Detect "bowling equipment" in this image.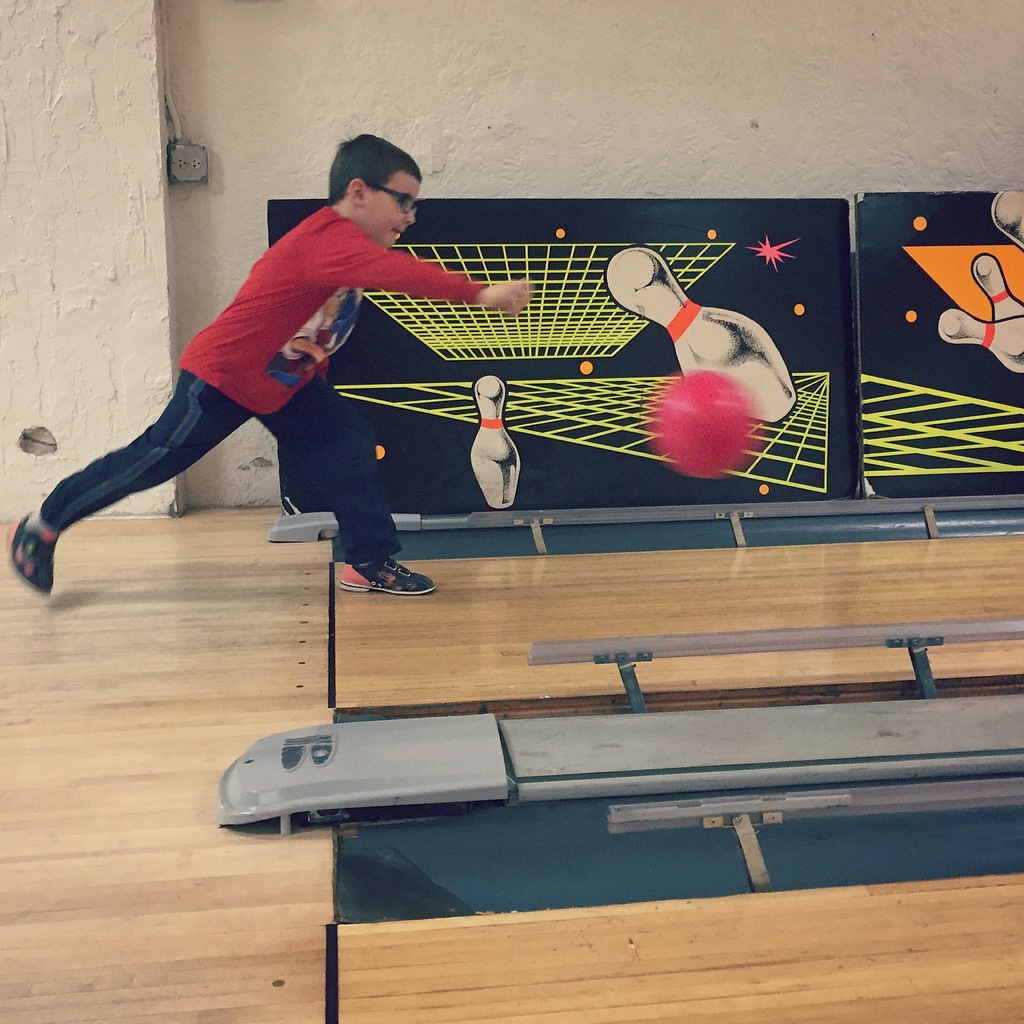
Detection: Rect(936, 306, 1023, 379).
